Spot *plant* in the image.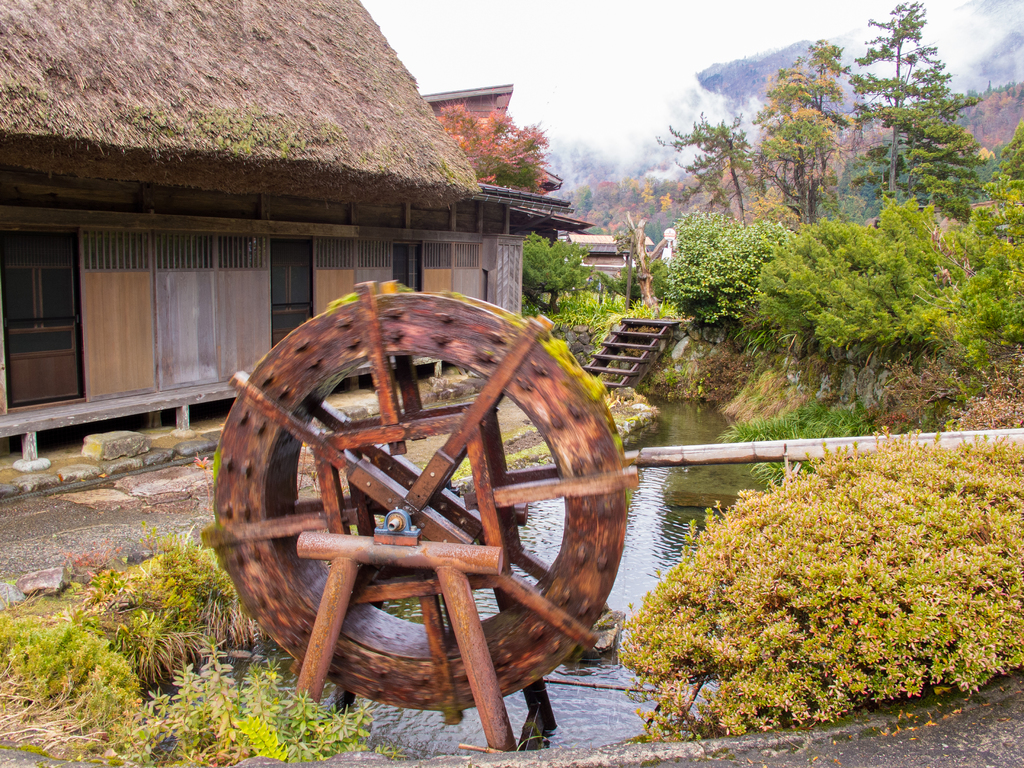
*plant* found at (432,95,552,200).
